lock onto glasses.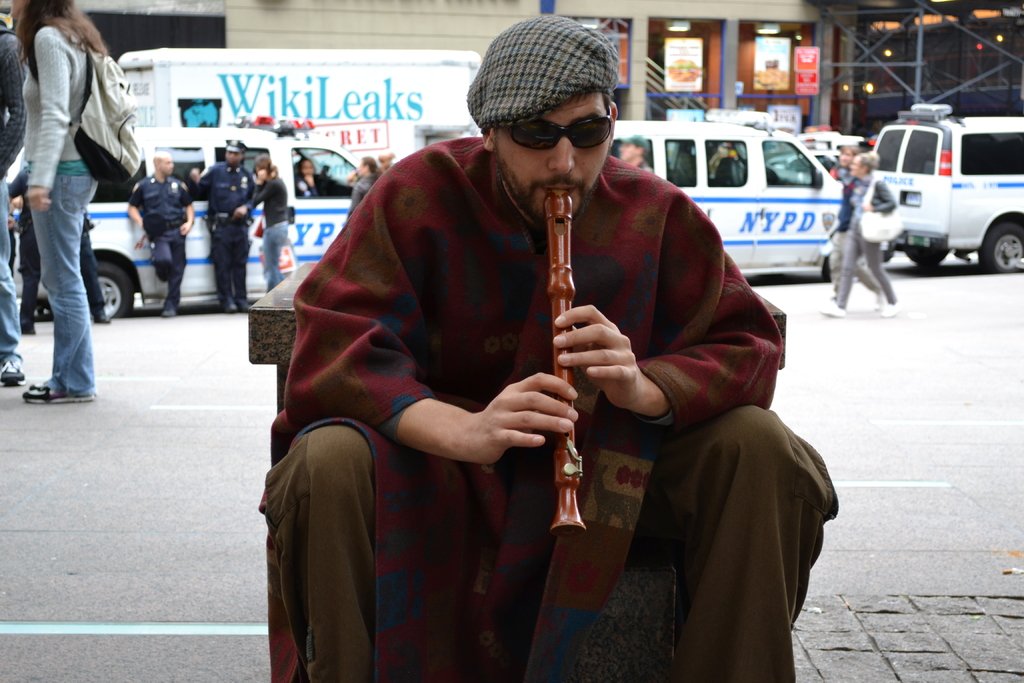
Locked: [left=497, top=102, right=616, bottom=153].
